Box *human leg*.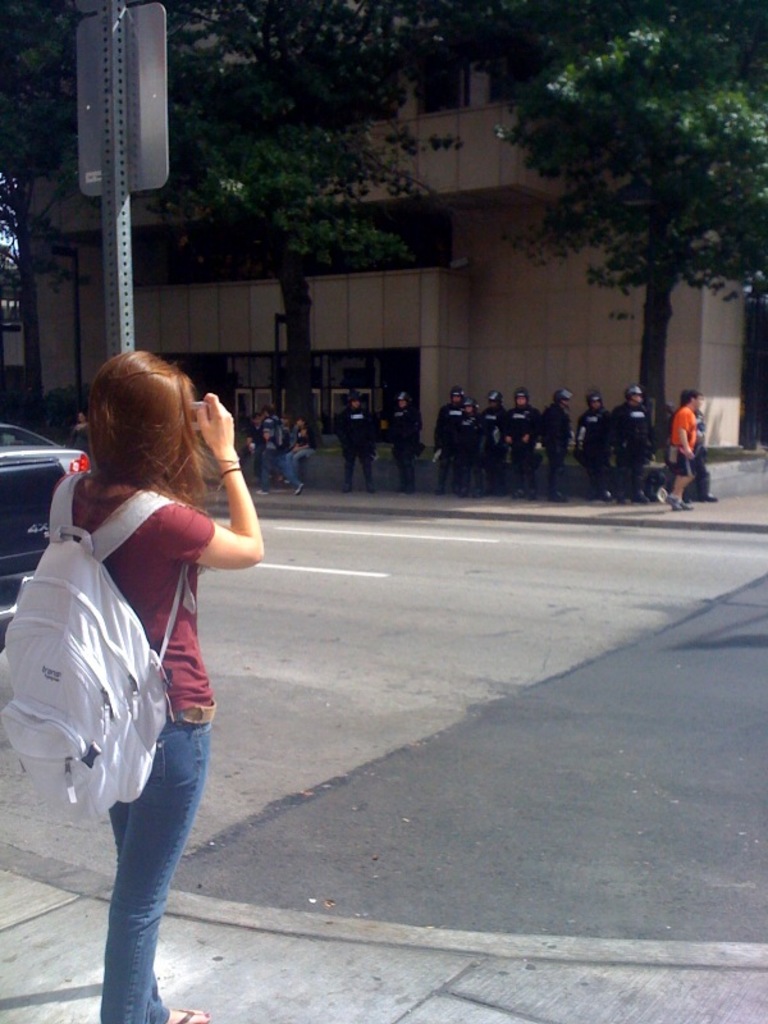
(439,445,445,489).
